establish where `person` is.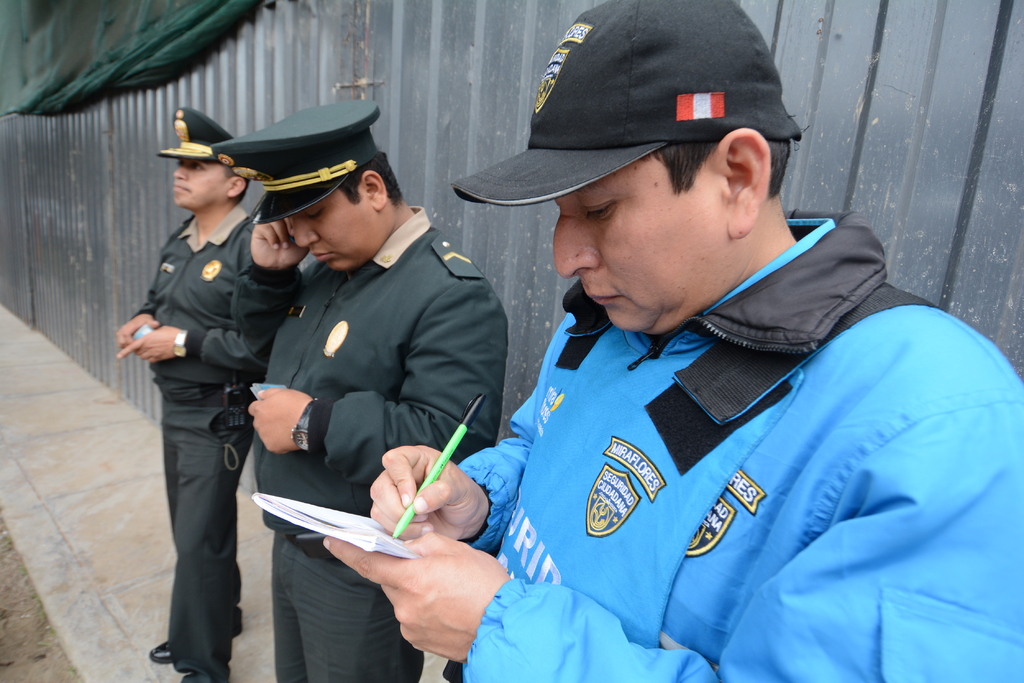
Established at locate(116, 107, 261, 682).
